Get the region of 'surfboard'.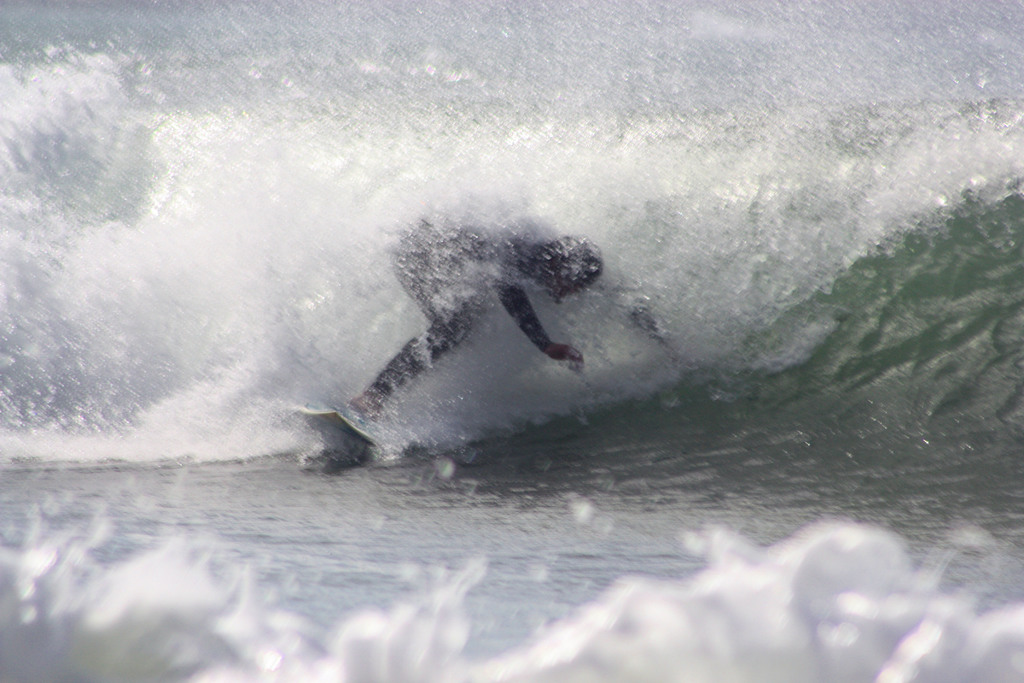
284:399:383:450.
